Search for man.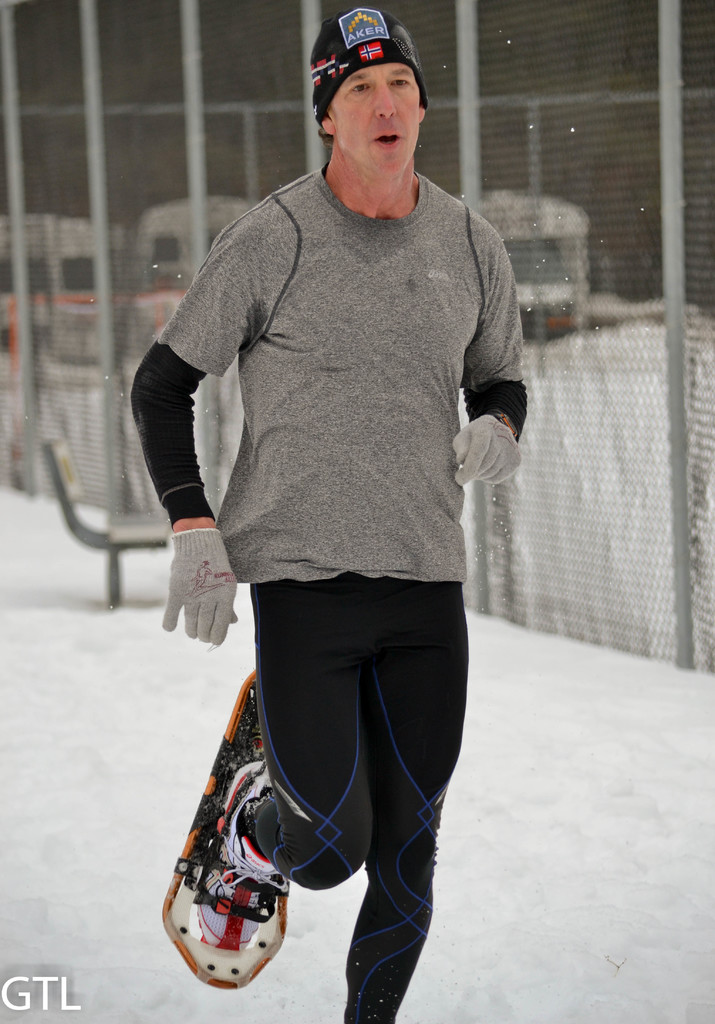
Found at bbox=(97, 23, 507, 924).
